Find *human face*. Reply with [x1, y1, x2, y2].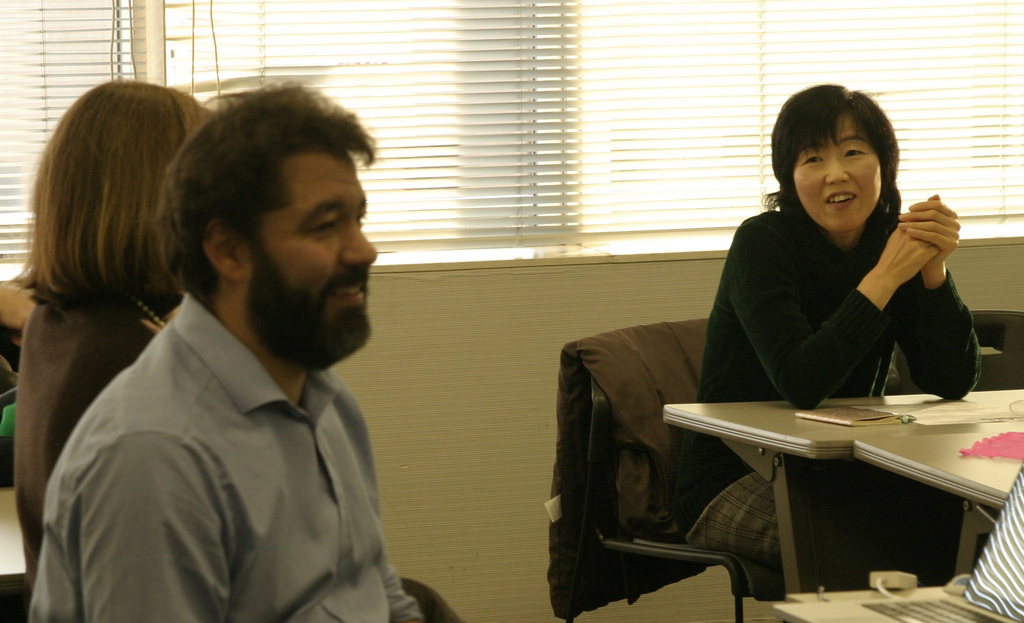
[795, 122, 887, 227].
